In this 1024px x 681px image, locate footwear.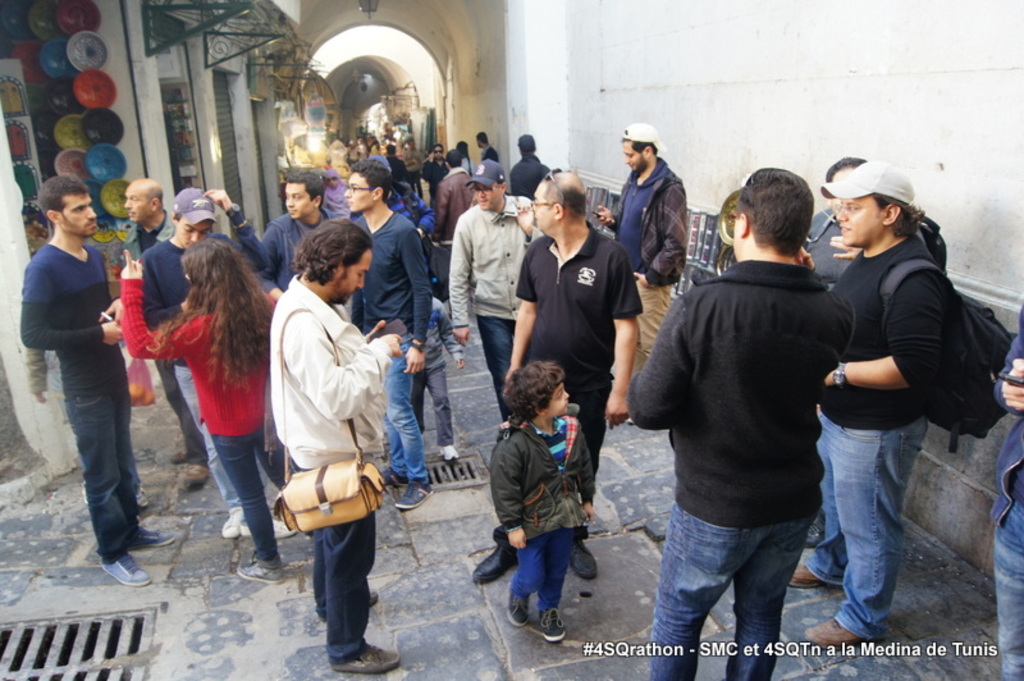
Bounding box: (left=438, top=442, right=462, bottom=460).
